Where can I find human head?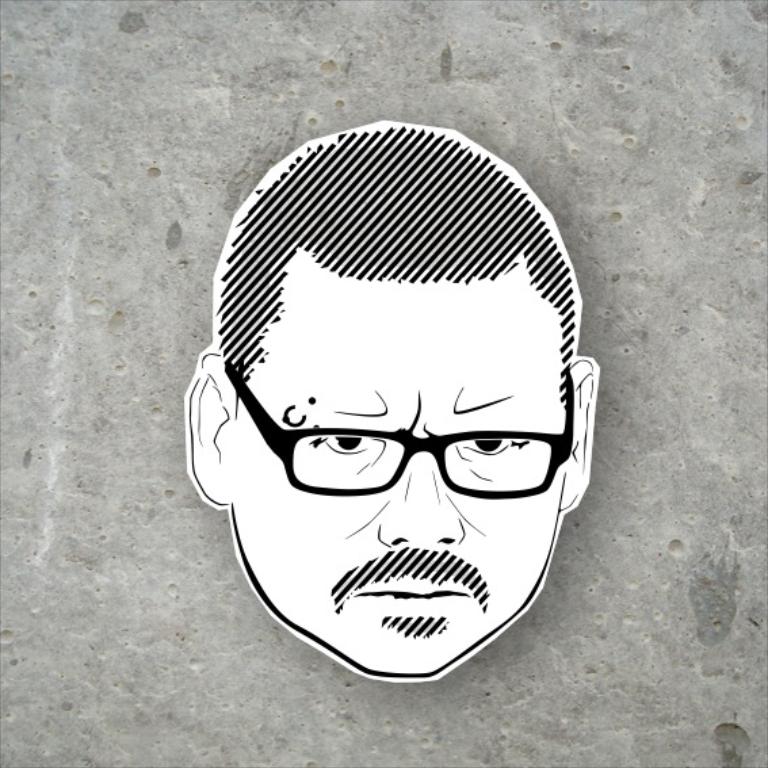
You can find it at box(195, 127, 597, 679).
